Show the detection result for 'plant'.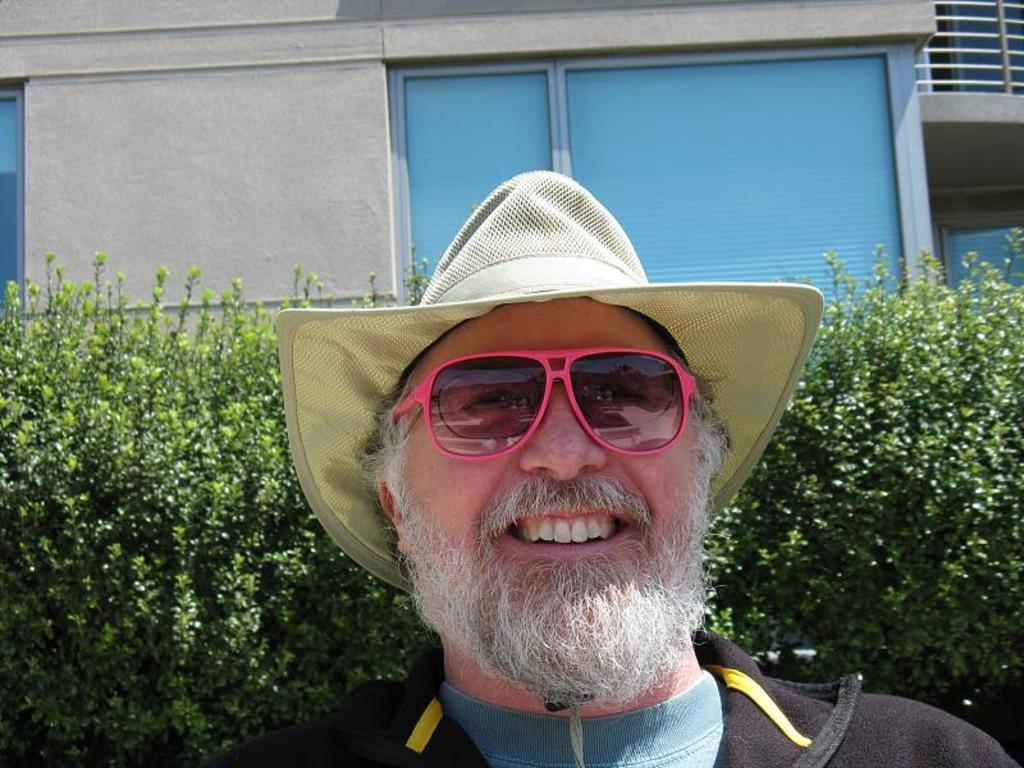
{"x1": 700, "y1": 207, "x2": 1023, "y2": 760}.
